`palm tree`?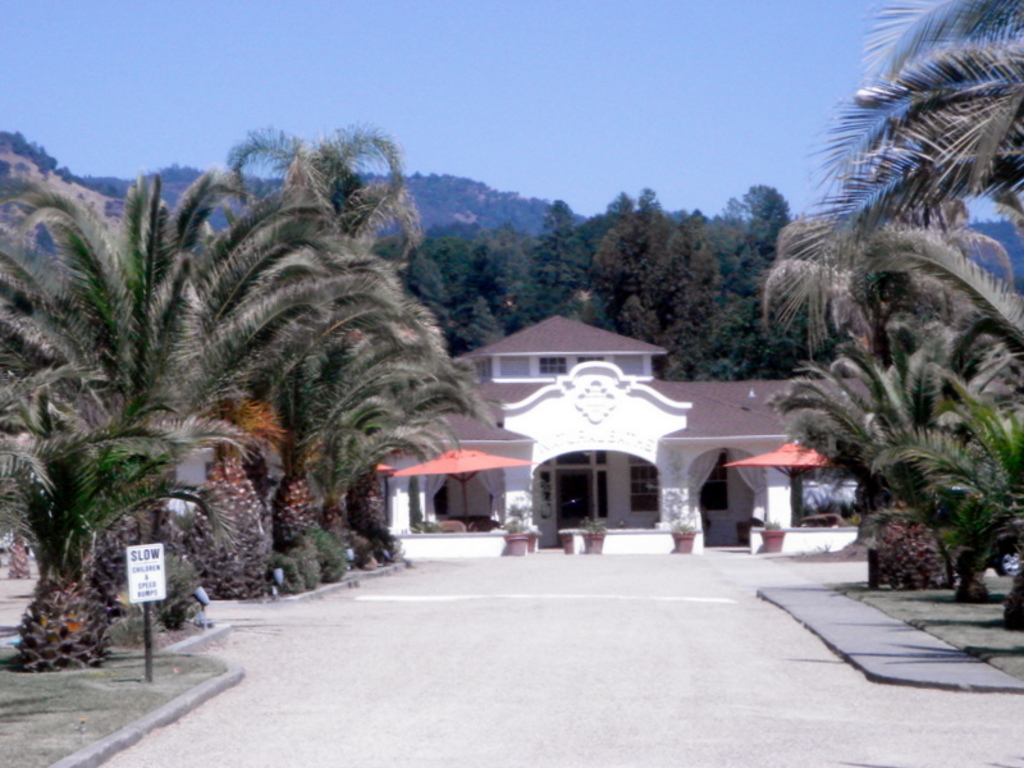
x1=759 y1=0 x2=1023 y2=369
